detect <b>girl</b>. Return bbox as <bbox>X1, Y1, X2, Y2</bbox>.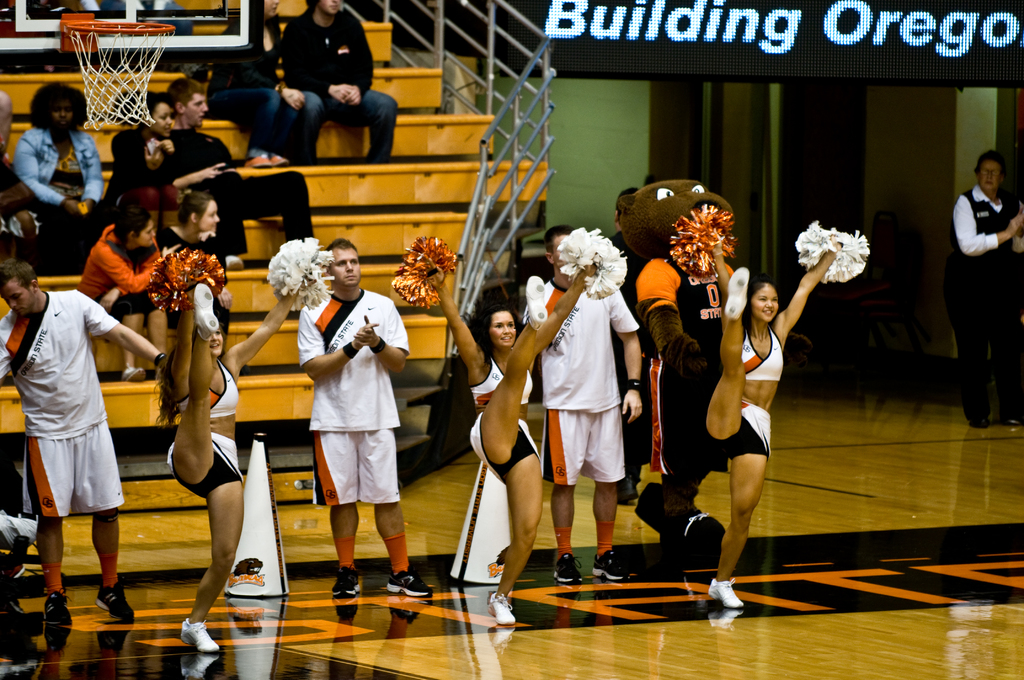
<bbox>107, 92, 175, 207</bbox>.
